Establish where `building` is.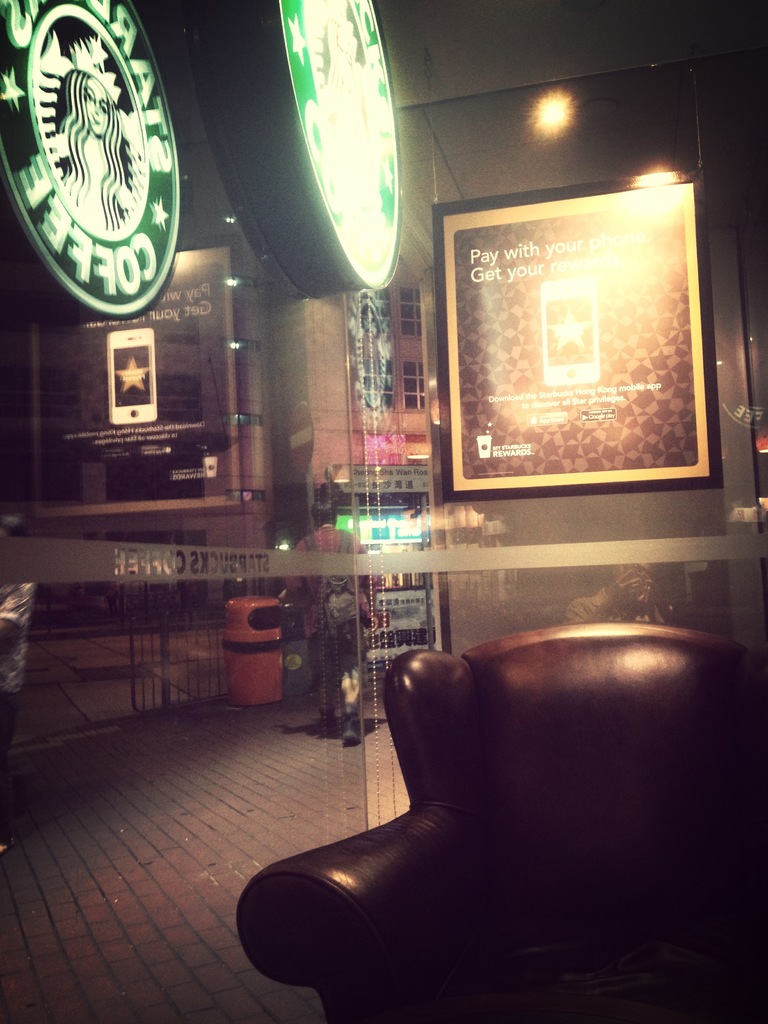
Established at <box>0,0,767,1023</box>.
